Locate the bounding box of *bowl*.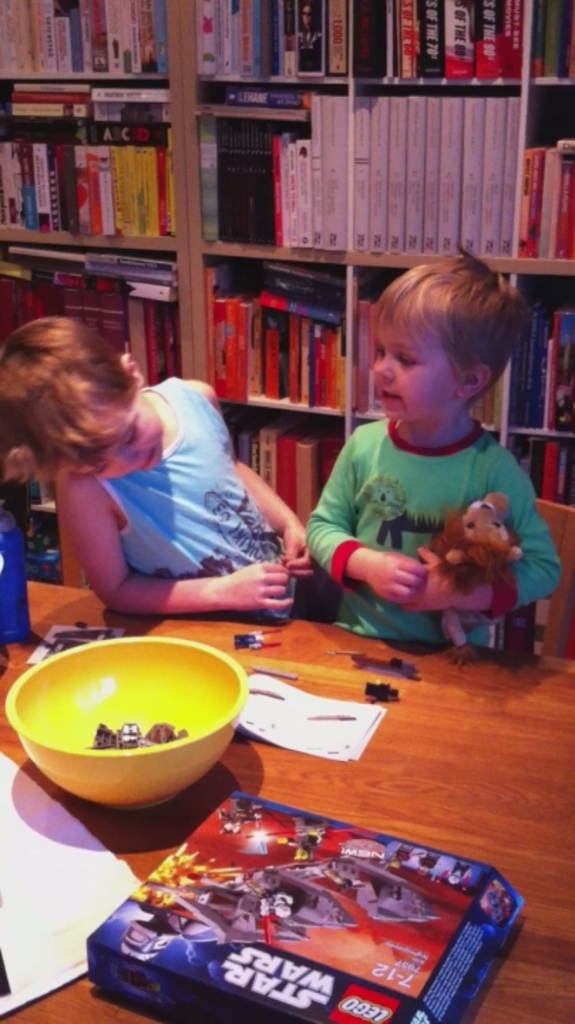
Bounding box: BBox(9, 647, 250, 816).
